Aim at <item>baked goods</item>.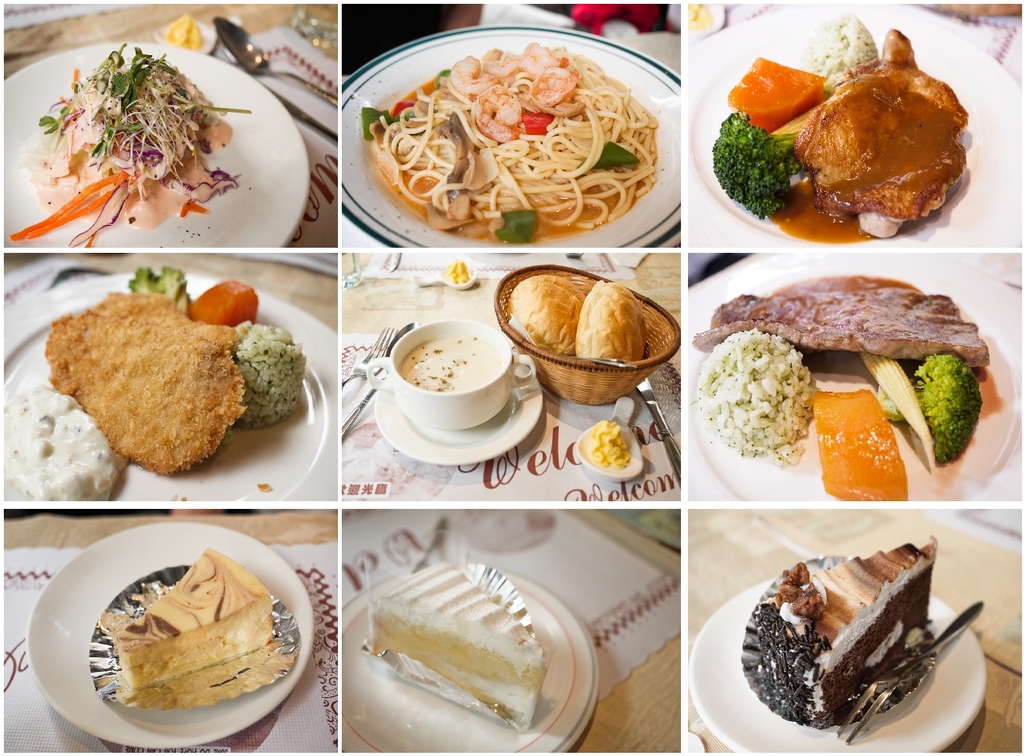
Aimed at 105 544 273 687.
